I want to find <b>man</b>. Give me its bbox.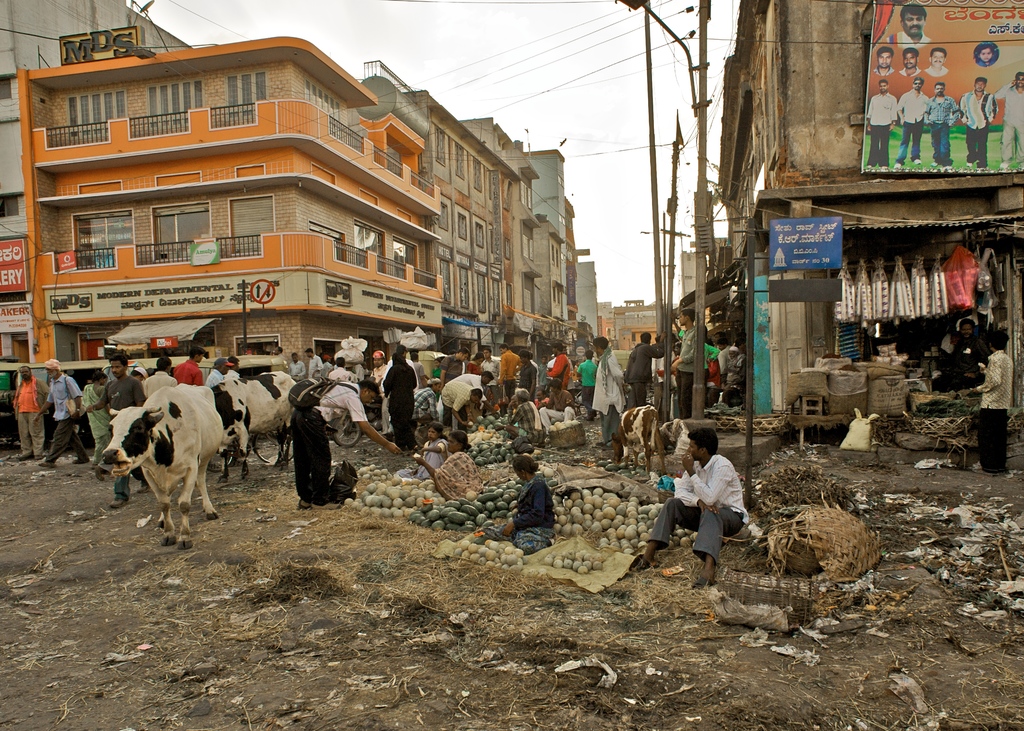
l=171, t=349, r=204, b=386.
